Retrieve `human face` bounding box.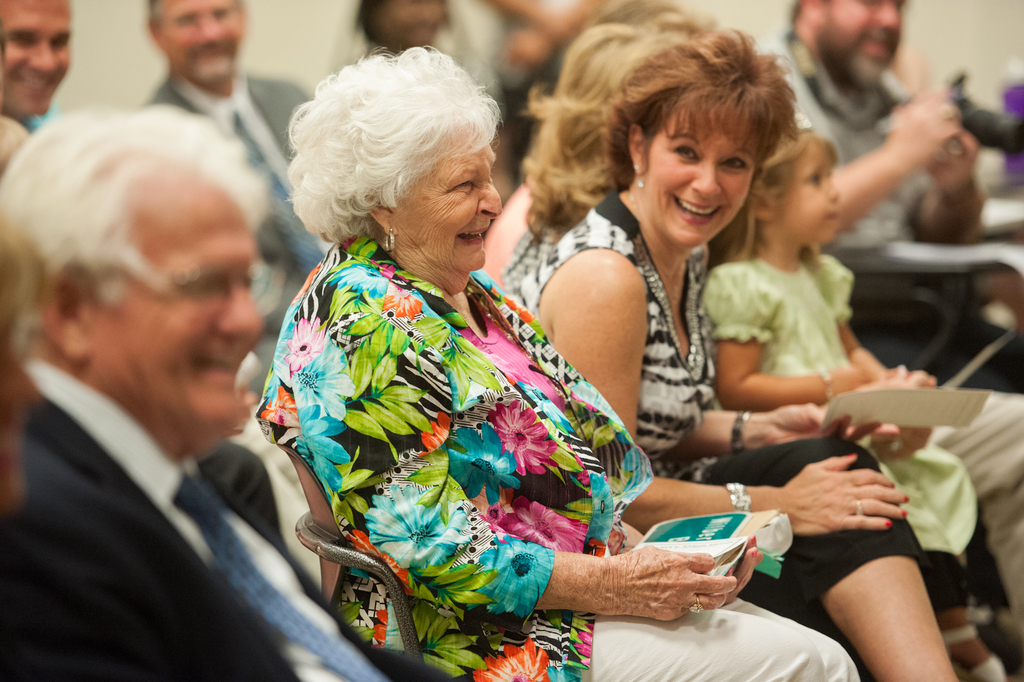
Bounding box: select_region(401, 125, 495, 272).
